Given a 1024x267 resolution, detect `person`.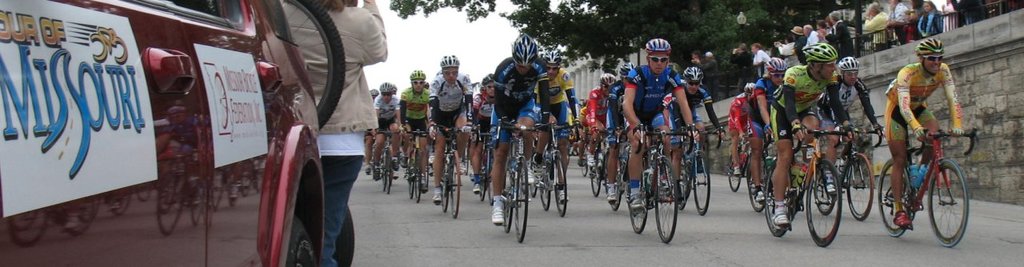
(x1=820, y1=45, x2=887, y2=201).
